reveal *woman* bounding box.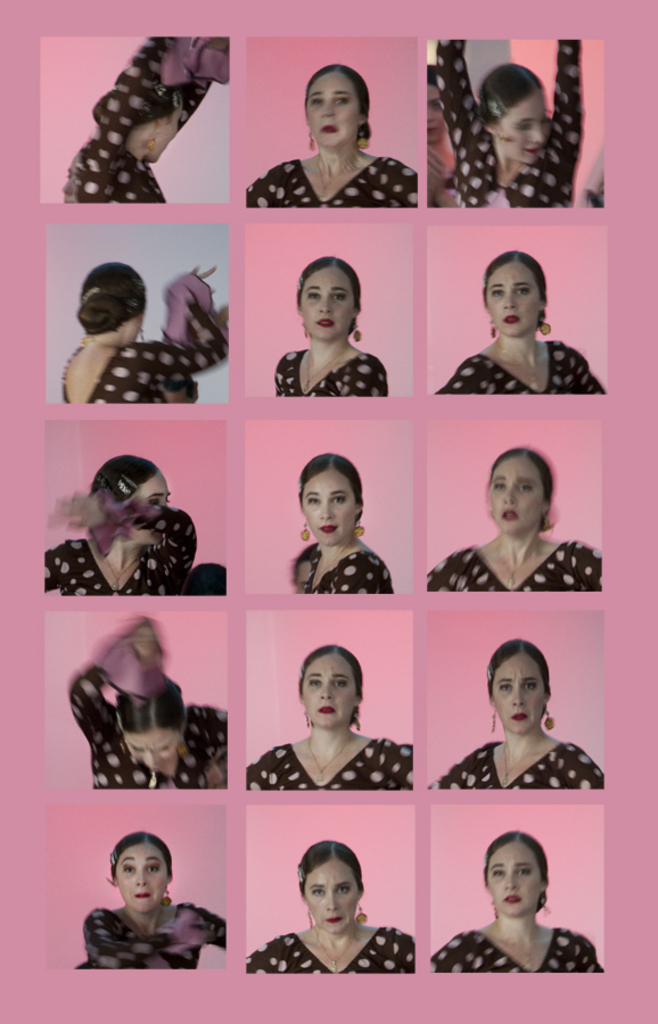
Revealed: 429,831,607,974.
